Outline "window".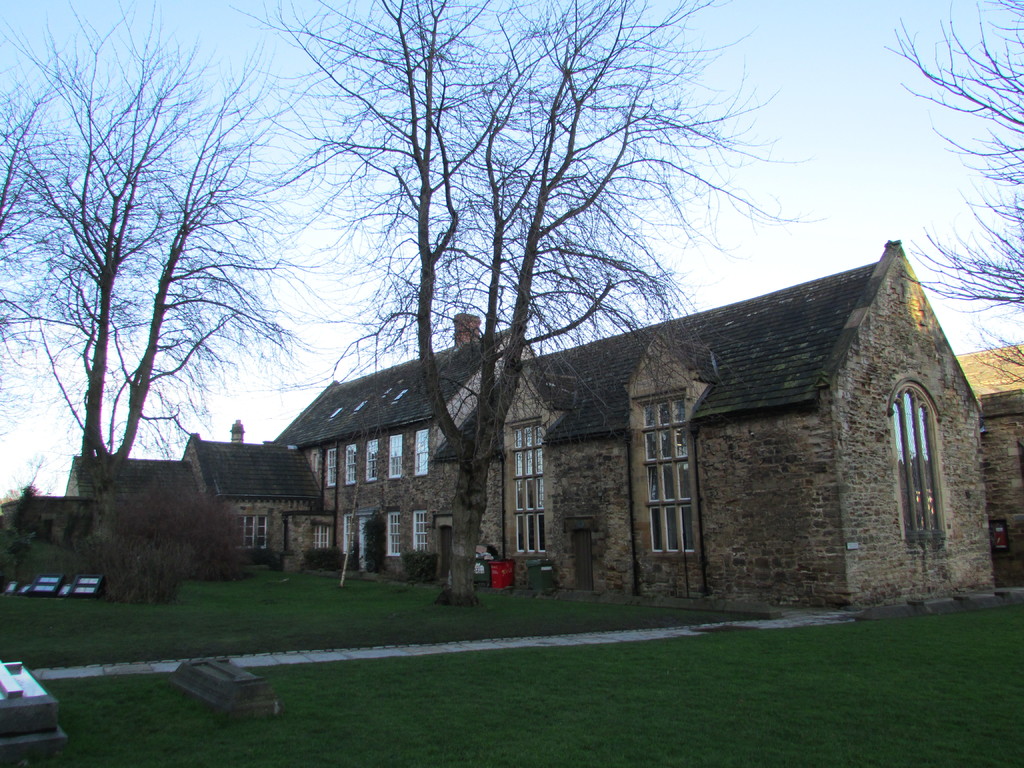
Outline: 506,417,547,556.
